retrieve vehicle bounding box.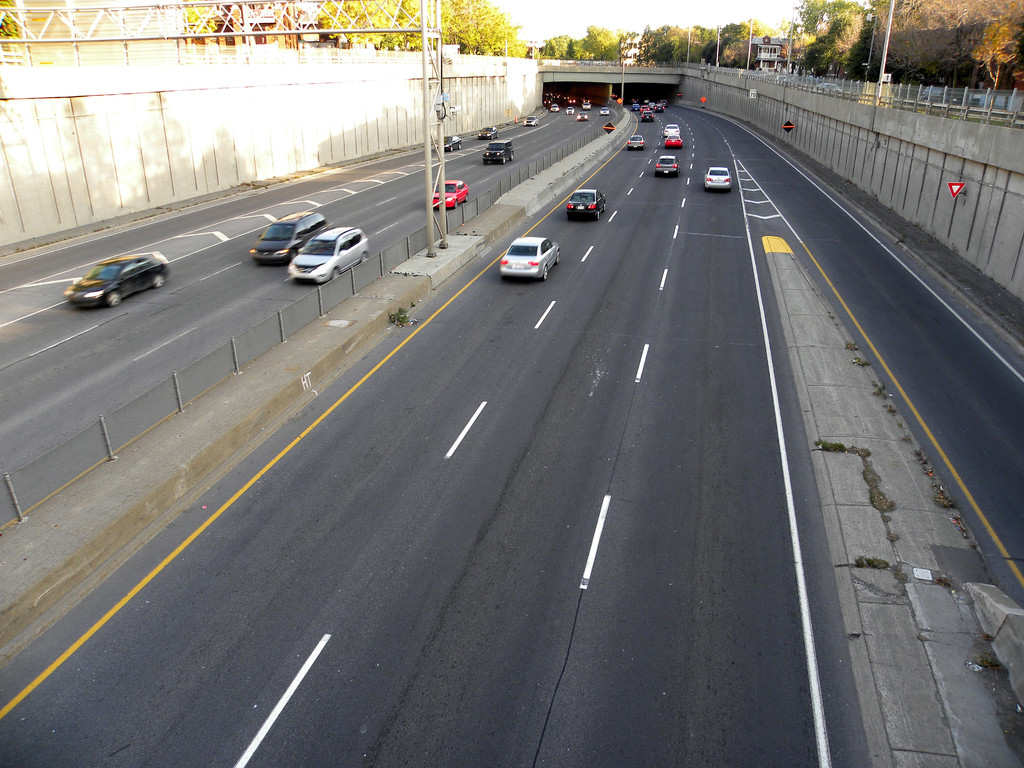
Bounding box: [x1=580, y1=100, x2=591, y2=111].
